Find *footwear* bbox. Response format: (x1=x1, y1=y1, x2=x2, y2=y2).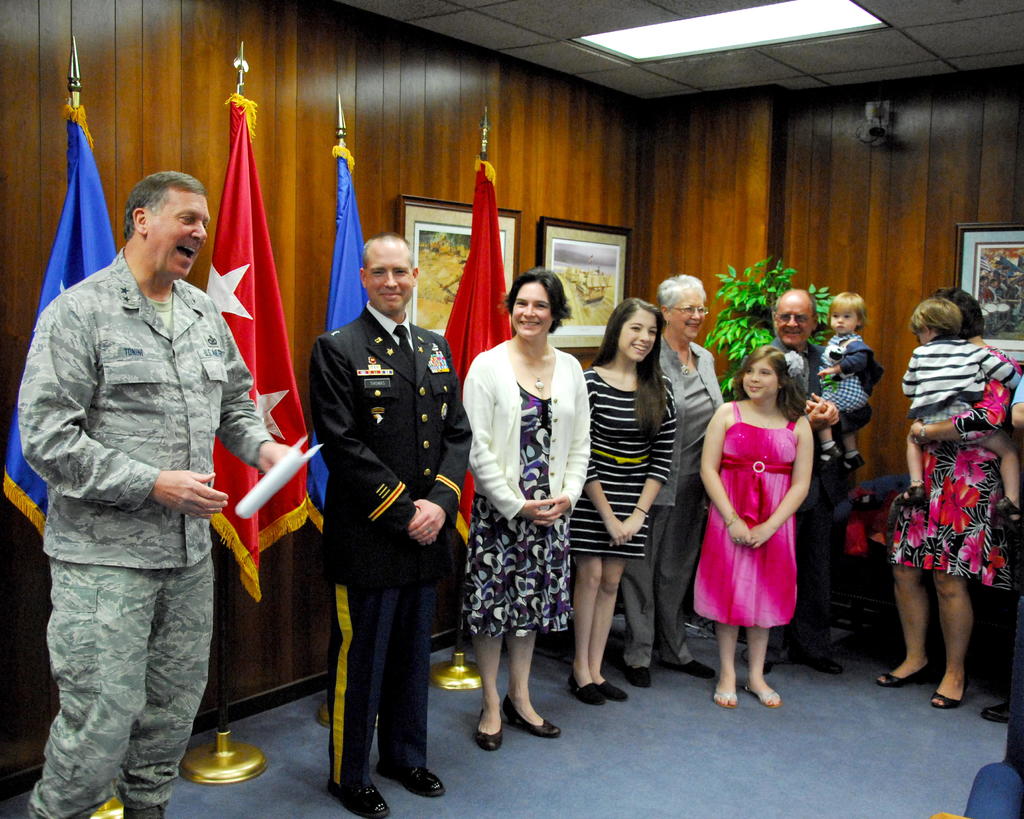
(x1=717, y1=696, x2=740, y2=708).
